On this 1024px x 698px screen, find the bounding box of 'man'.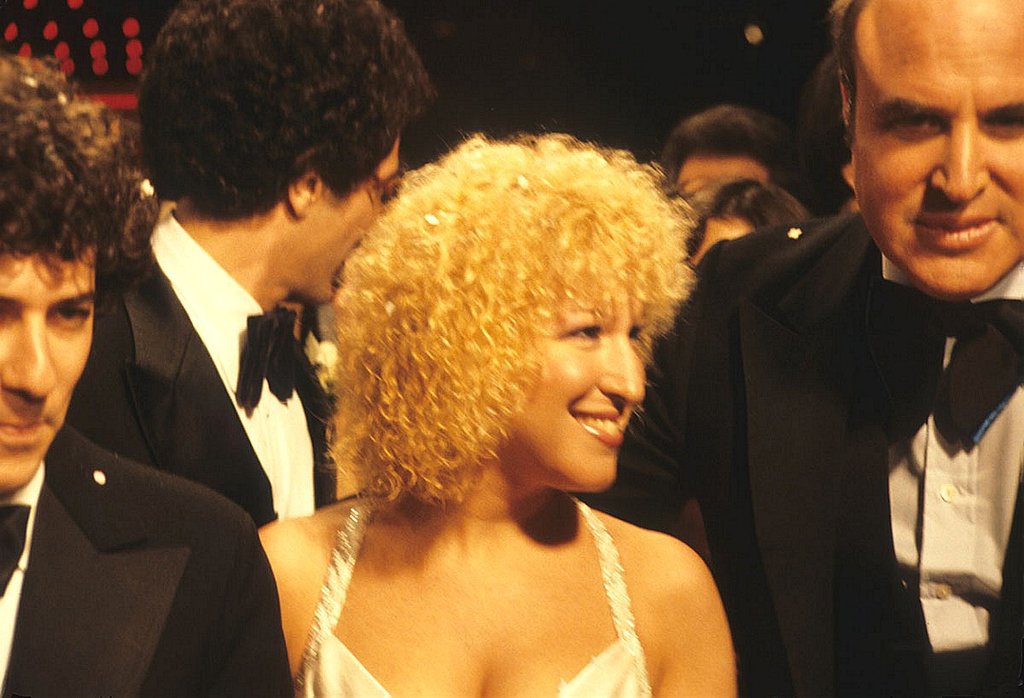
Bounding box: (0,60,294,697).
